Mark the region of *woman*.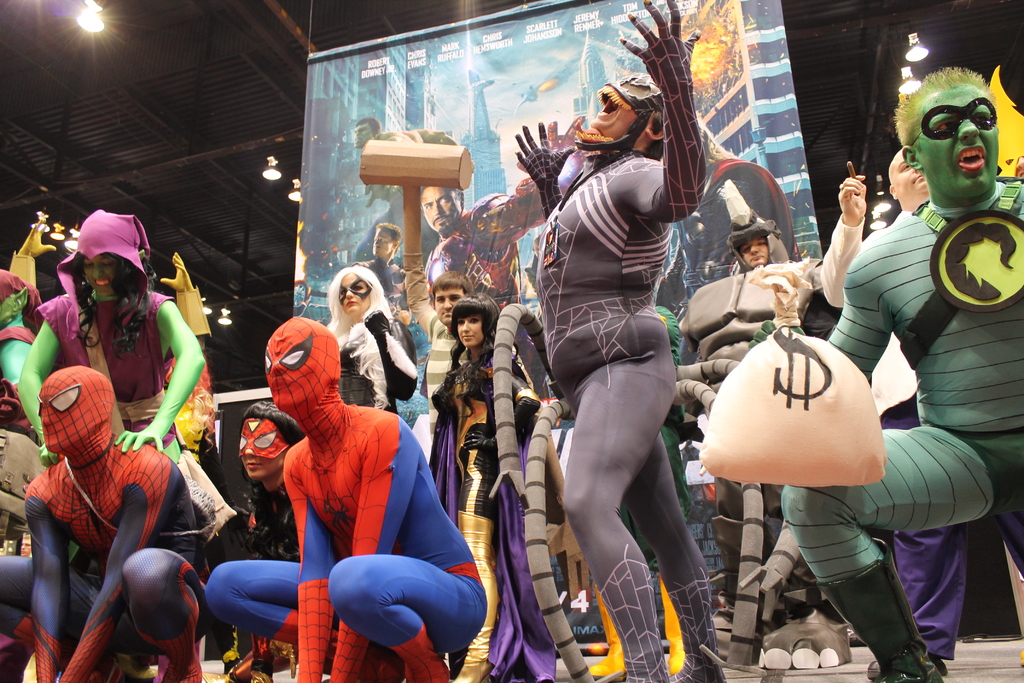
Region: (left=19, top=209, right=207, bottom=462).
